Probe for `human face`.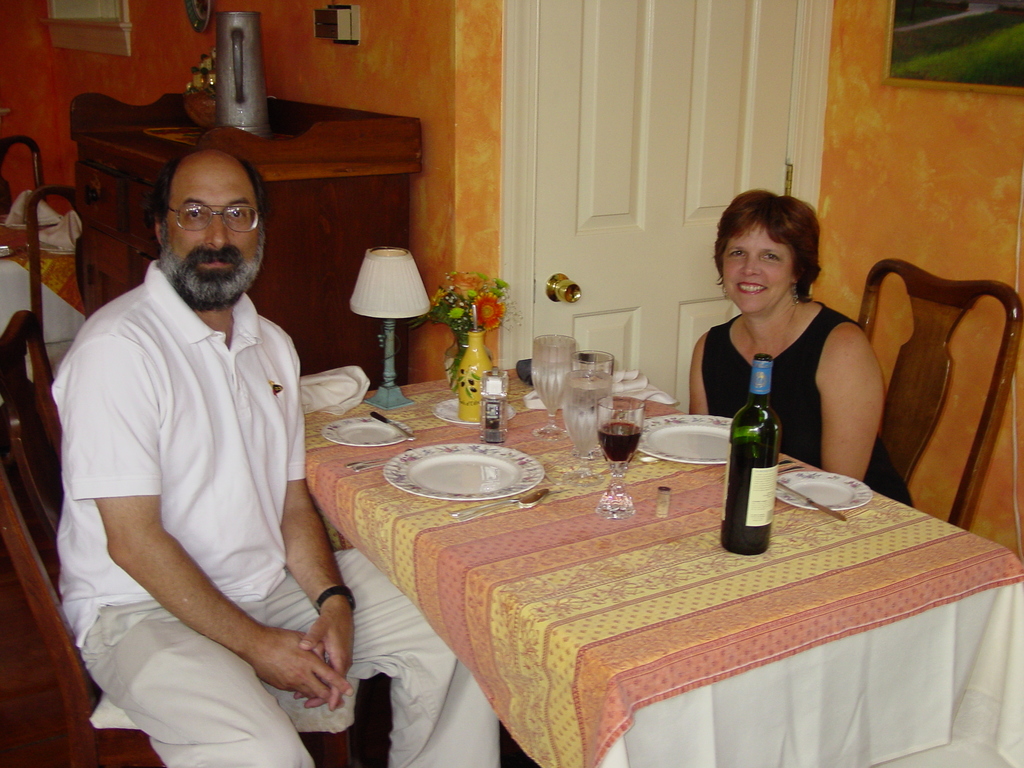
Probe result: <region>163, 152, 263, 297</region>.
